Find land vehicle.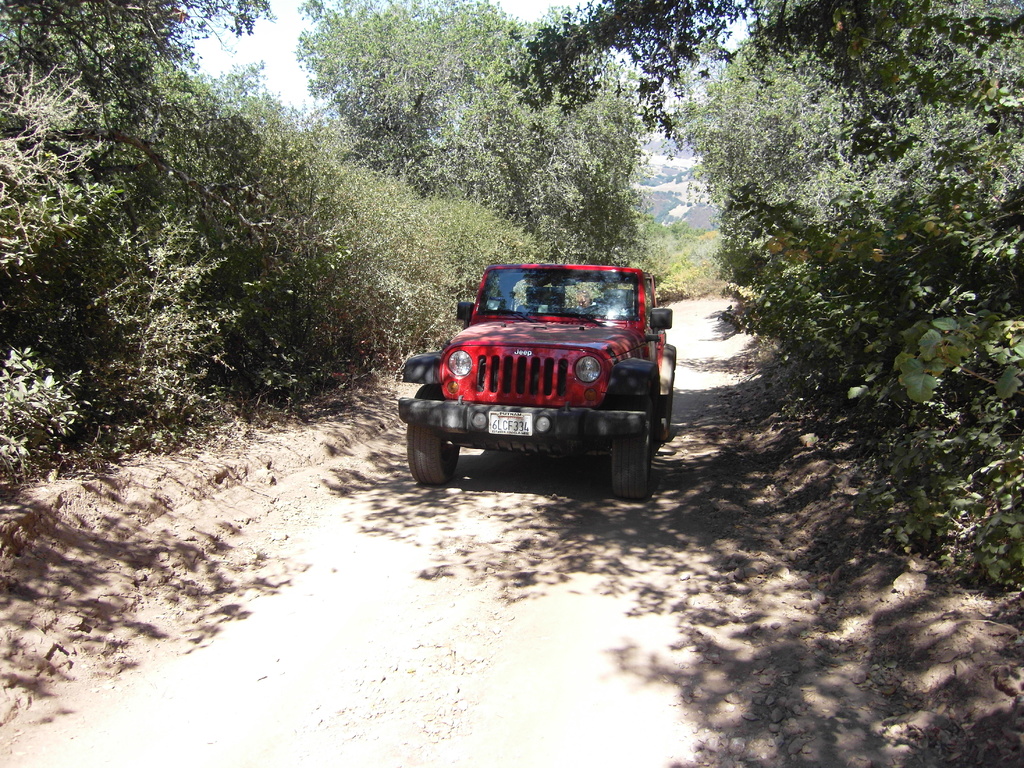
399,253,684,495.
